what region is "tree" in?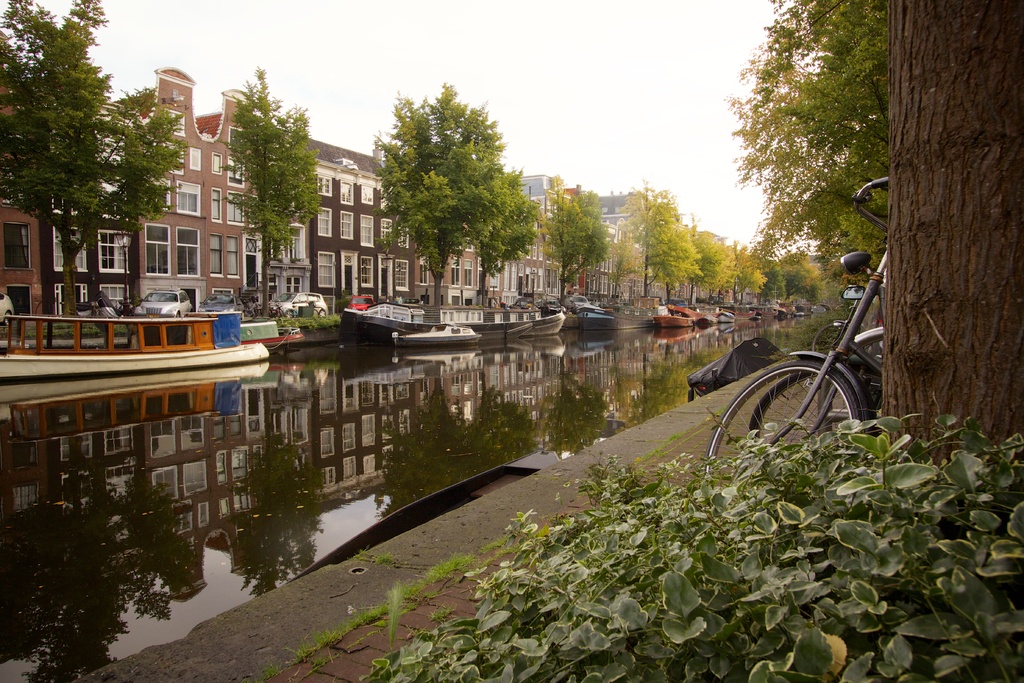
0, 0, 191, 322.
